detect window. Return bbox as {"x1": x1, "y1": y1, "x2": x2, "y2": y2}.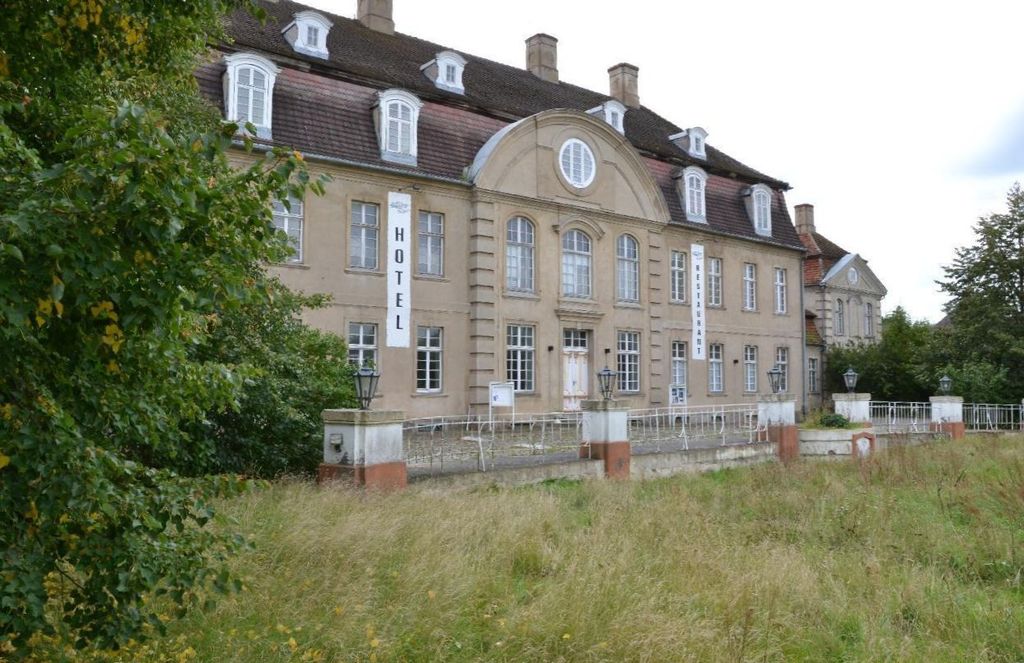
{"x1": 414, "y1": 210, "x2": 449, "y2": 277}.
